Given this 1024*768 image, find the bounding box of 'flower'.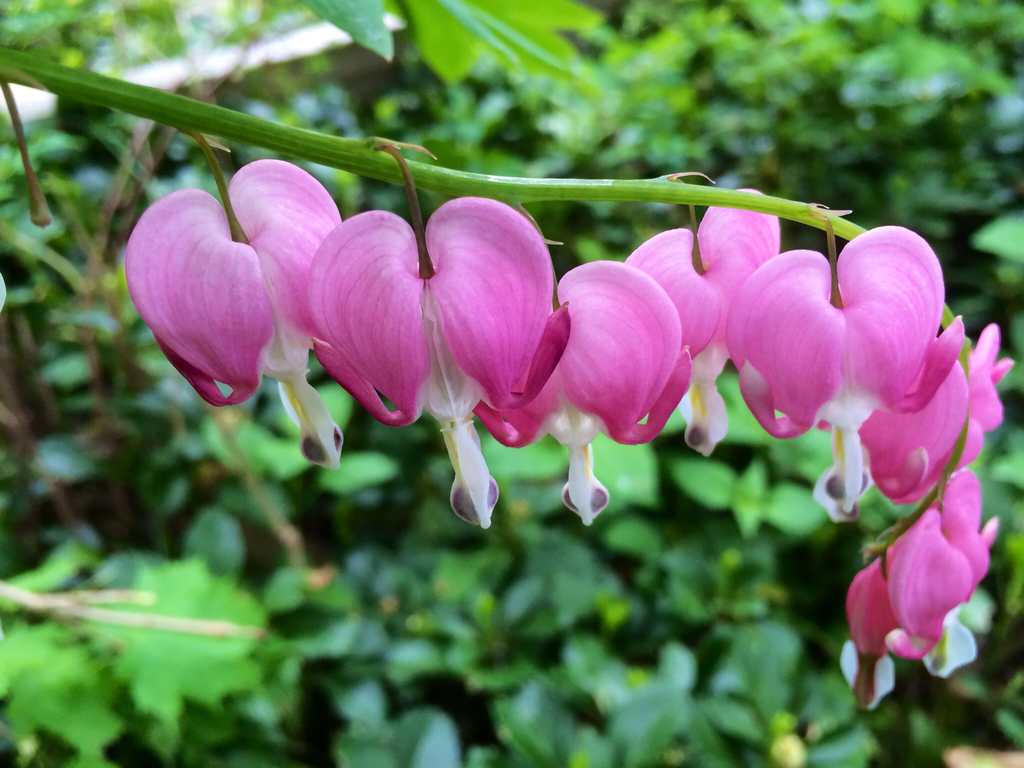
[836,470,1009,712].
